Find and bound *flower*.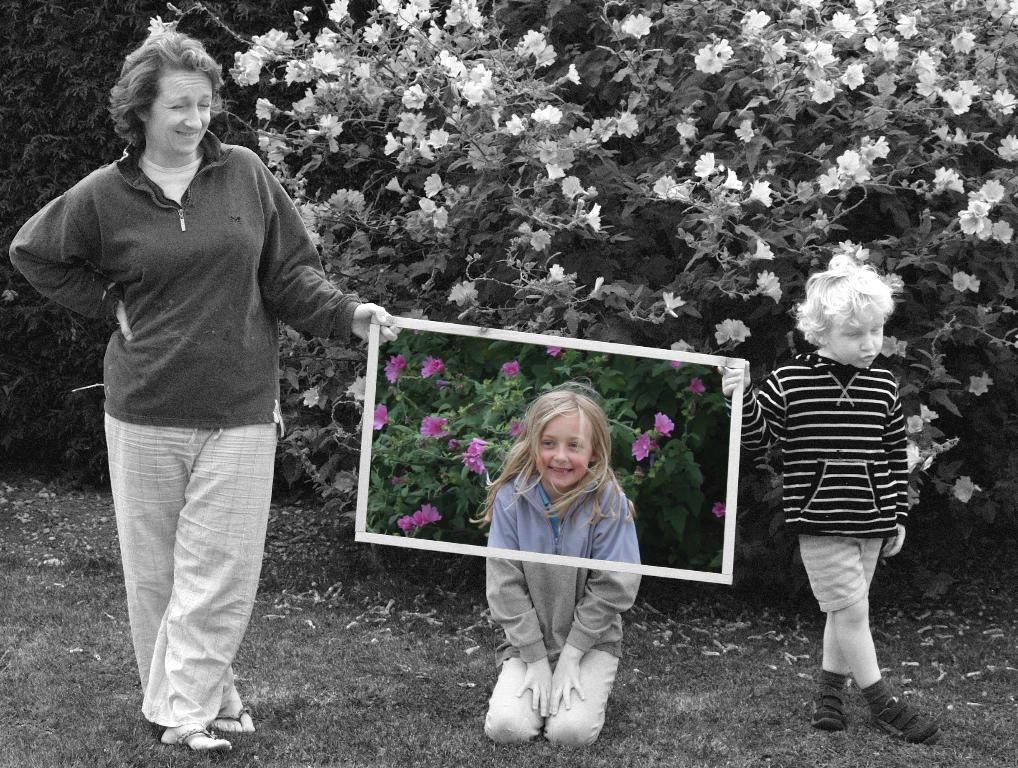
Bound: 991,87,1017,119.
